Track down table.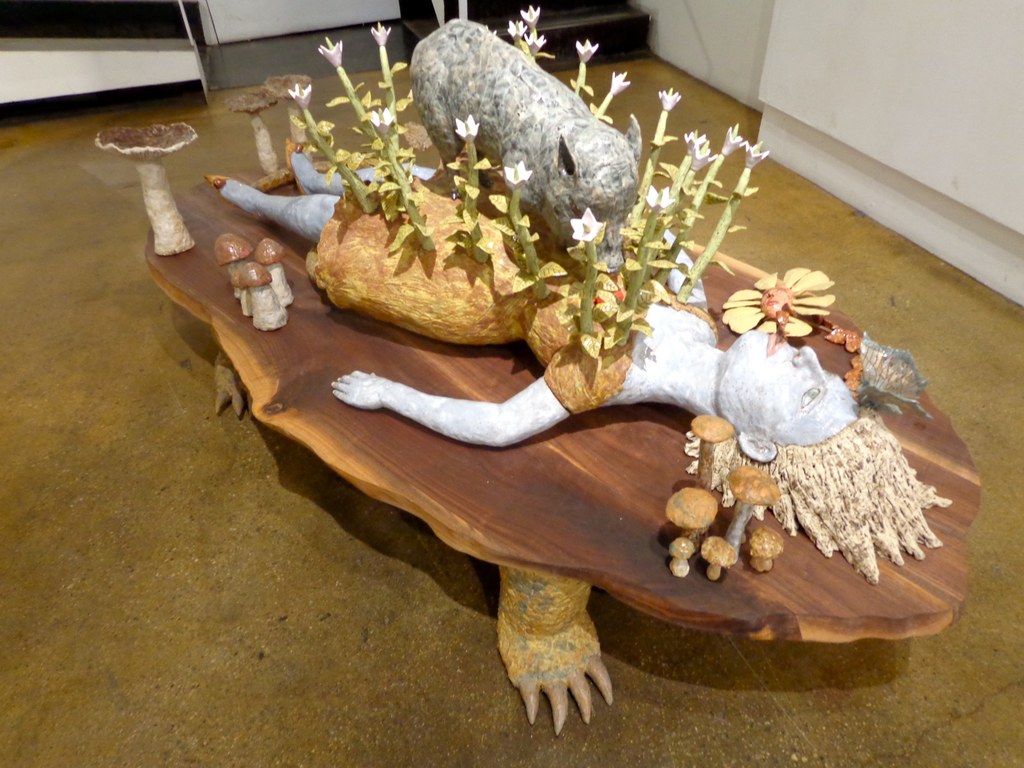
Tracked to rect(142, 143, 981, 740).
